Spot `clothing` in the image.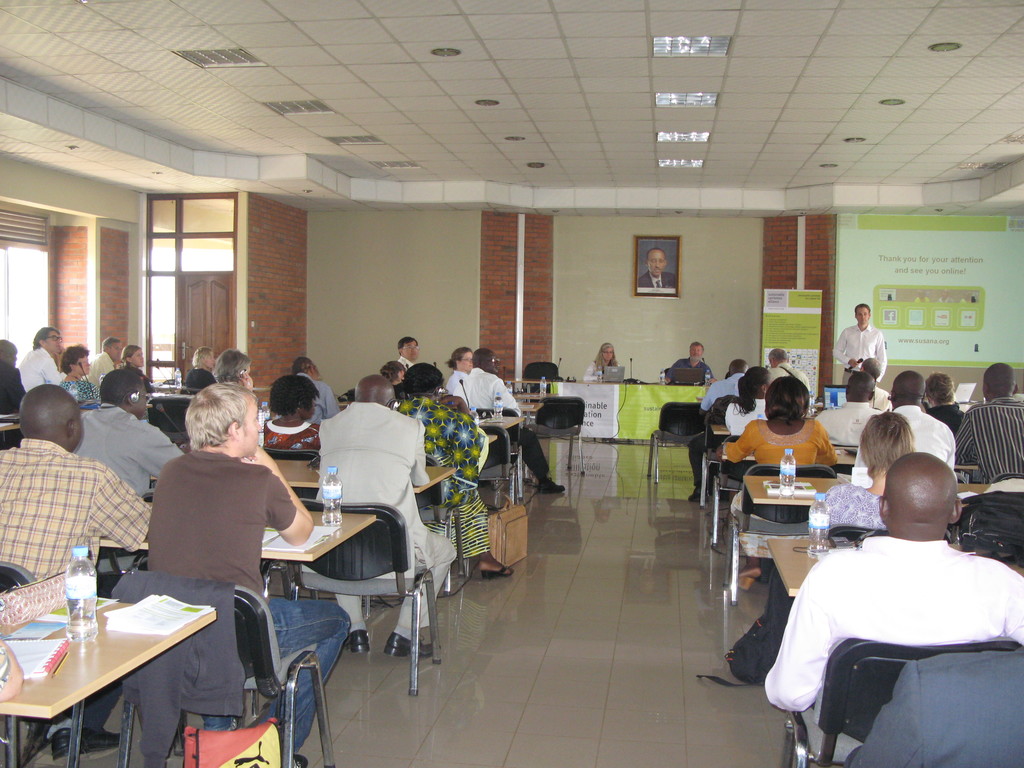
`clothing` found at (left=844, top=646, right=1023, bottom=767).
